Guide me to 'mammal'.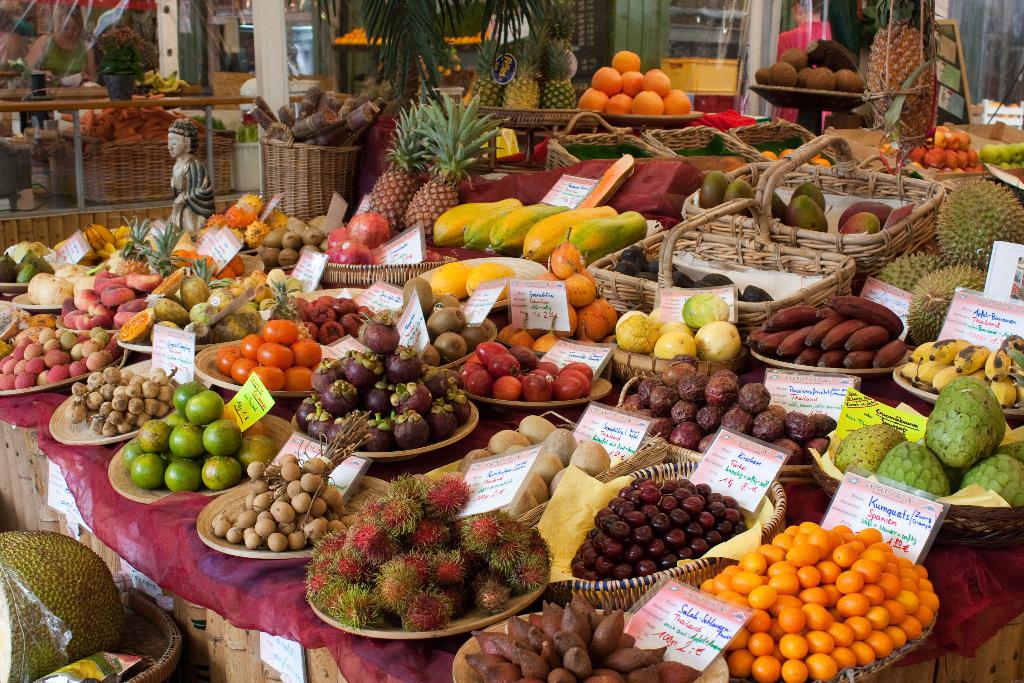
Guidance: [left=31, top=3, right=97, bottom=86].
